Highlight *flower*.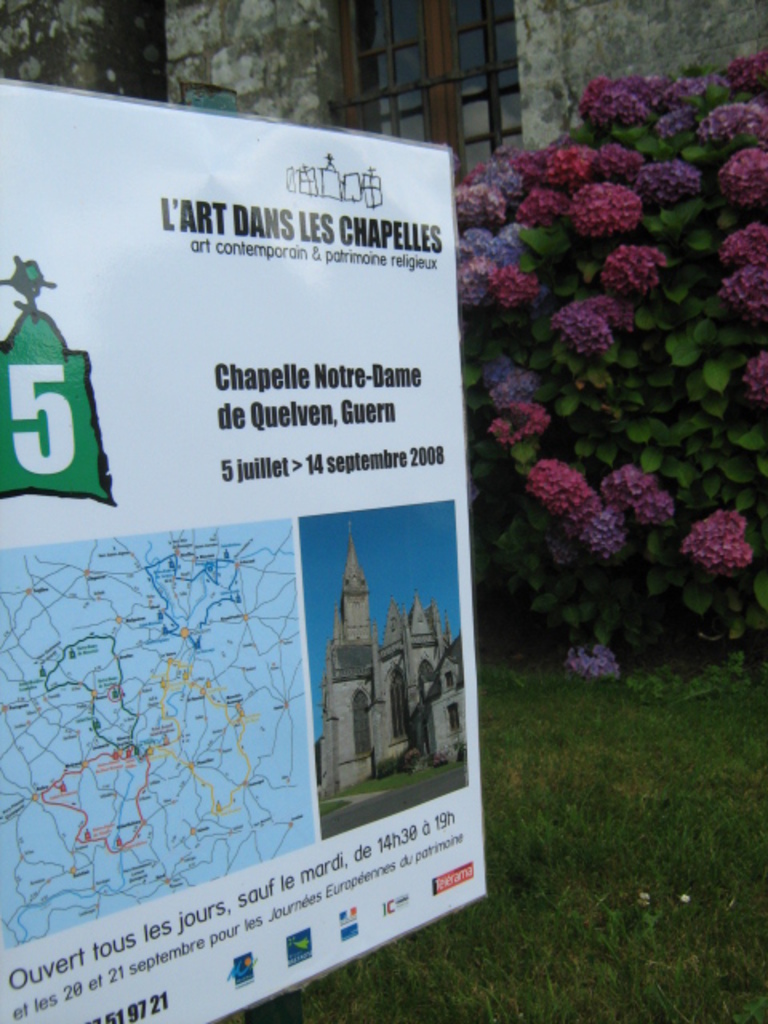
Highlighted region: [x1=717, y1=46, x2=766, y2=94].
